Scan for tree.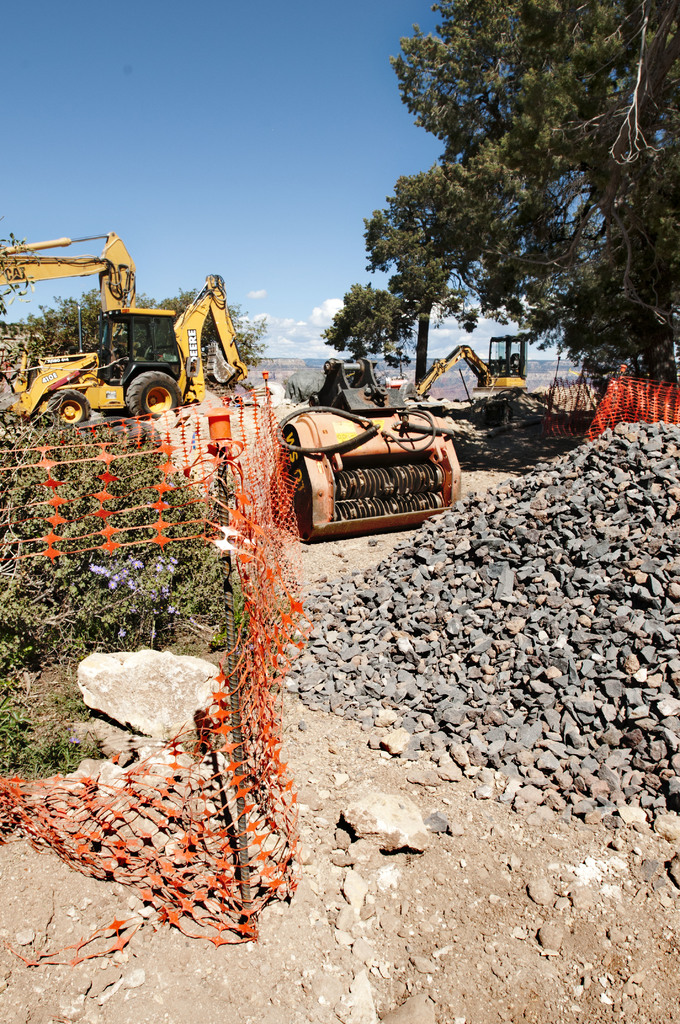
Scan result: {"x1": 323, "y1": 280, "x2": 421, "y2": 365}.
